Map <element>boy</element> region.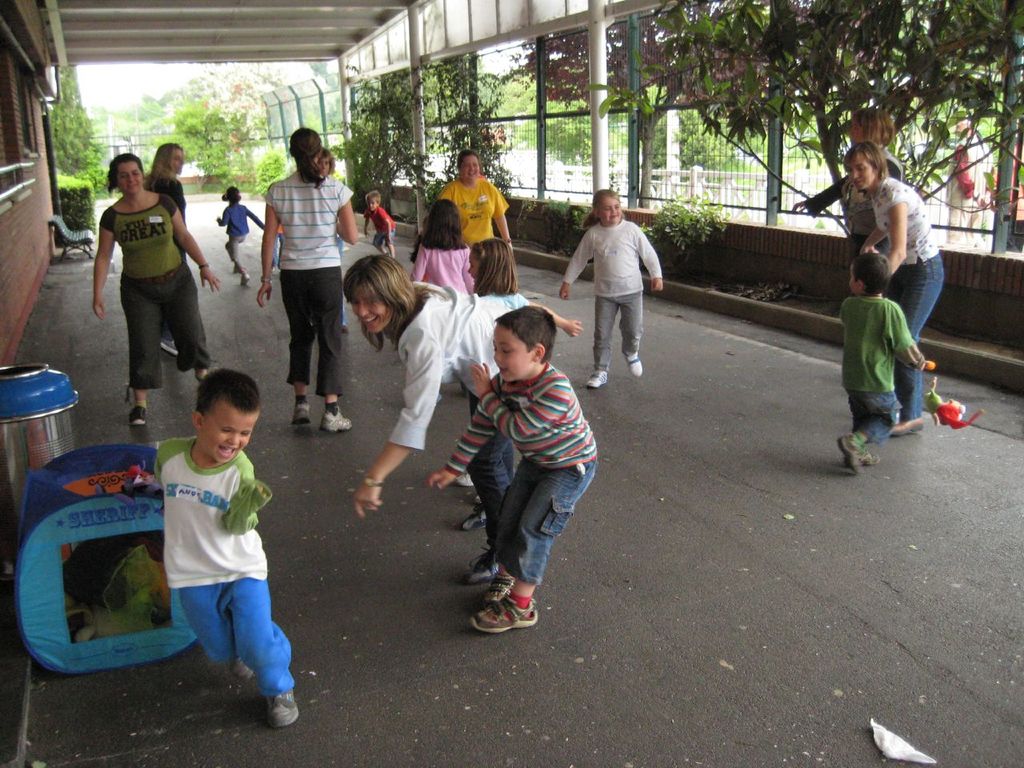
Mapped to Rect(829, 254, 946, 482).
